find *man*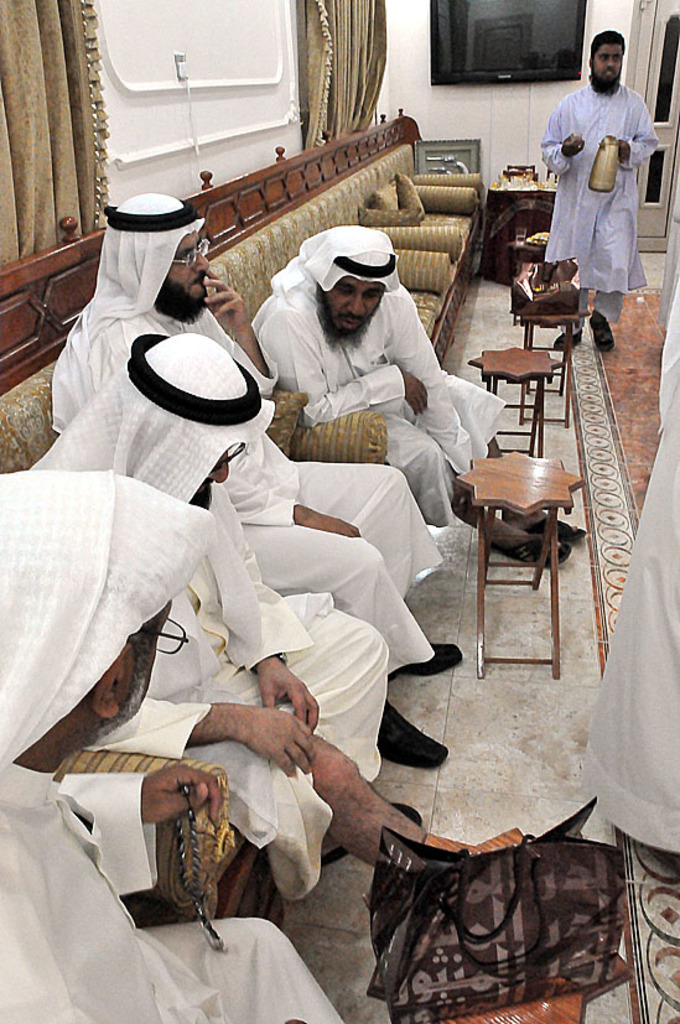
box=[7, 329, 435, 869]
